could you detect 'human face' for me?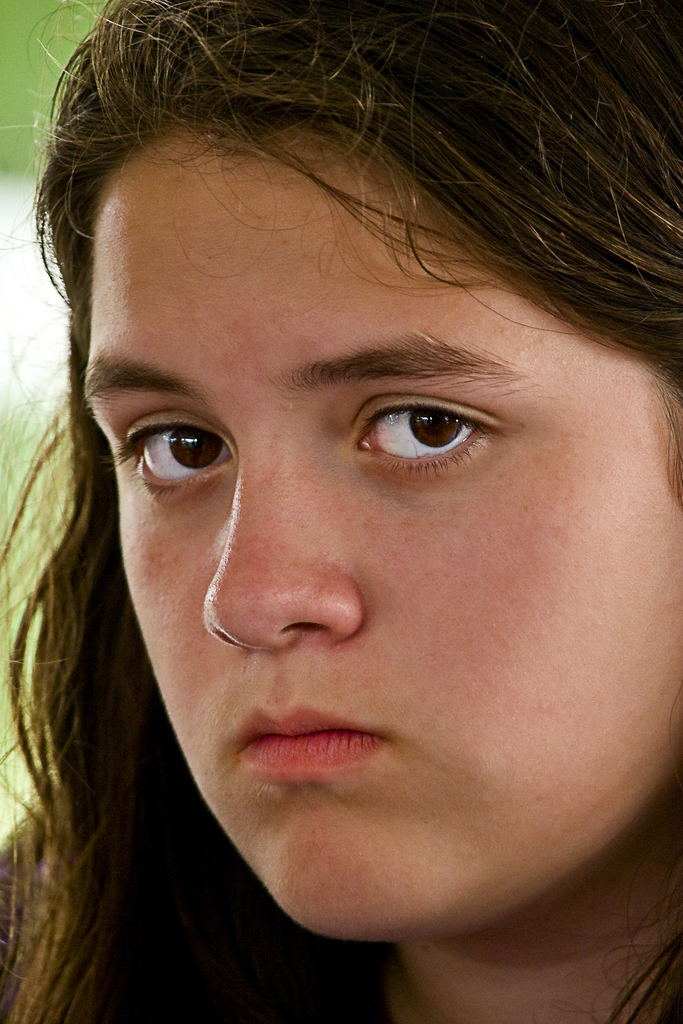
Detection result: box(83, 140, 682, 938).
